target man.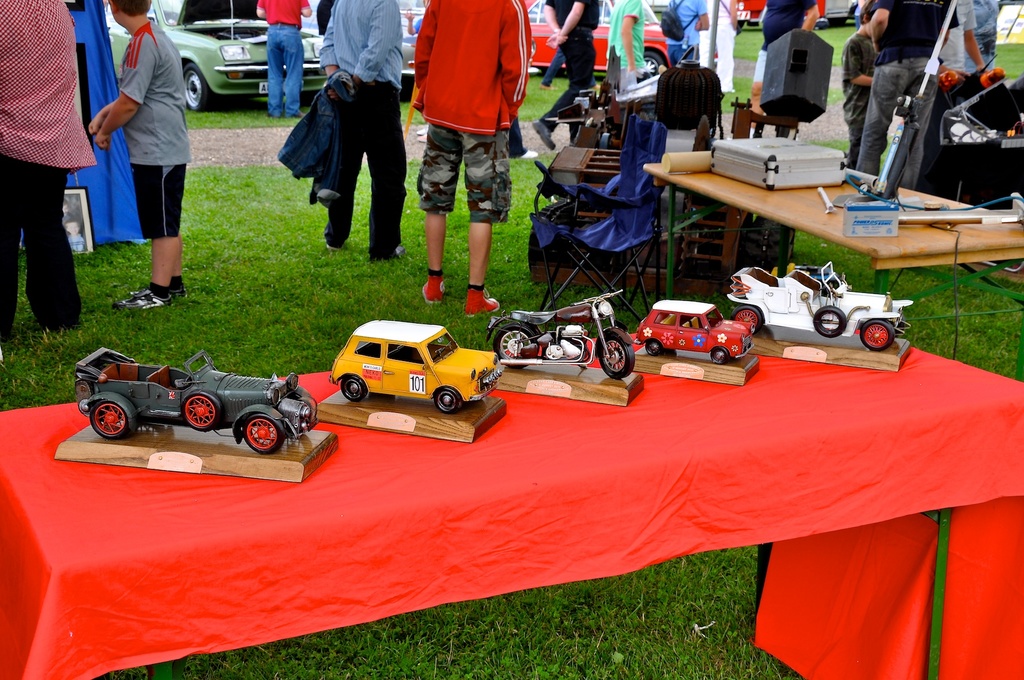
Target region: {"left": 534, "top": 0, "right": 601, "bottom": 151}.
